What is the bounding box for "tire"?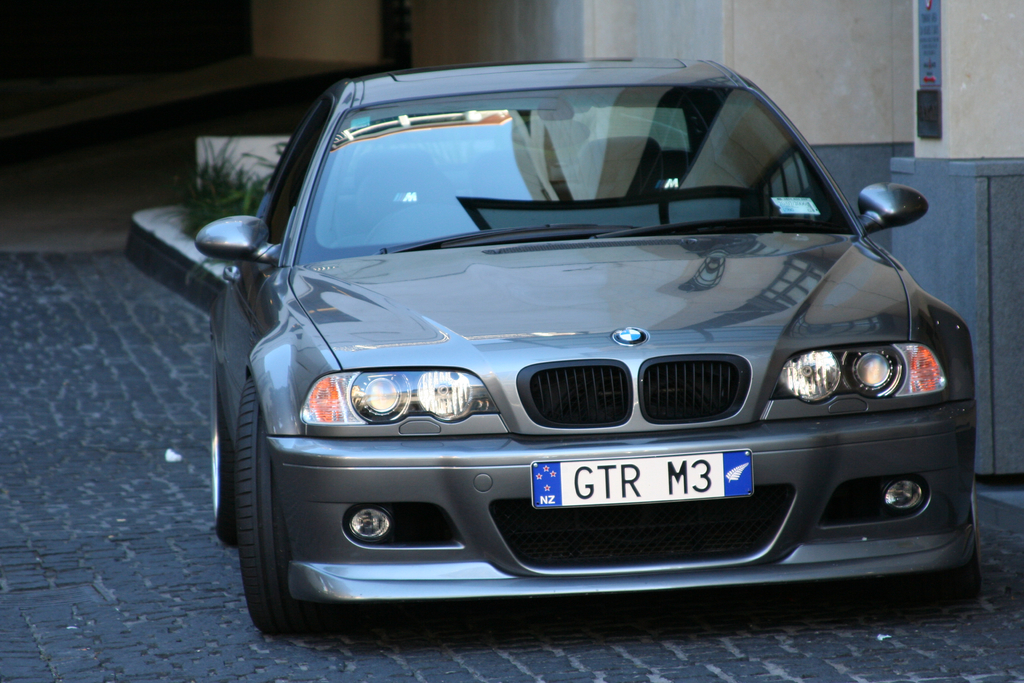
x1=914, y1=475, x2=977, y2=598.
